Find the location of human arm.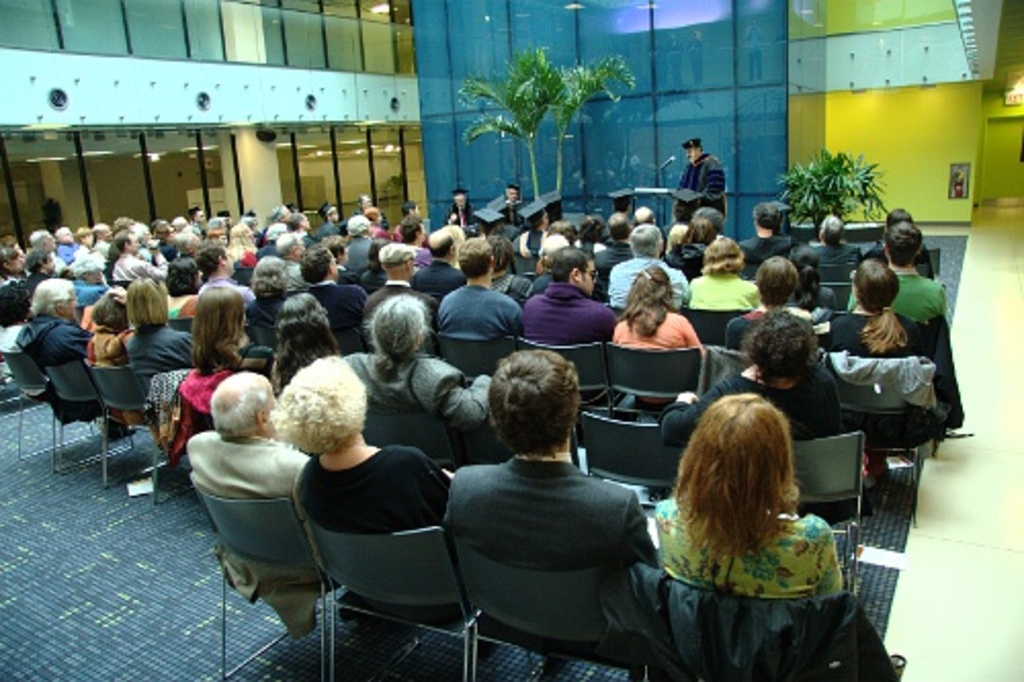
Location: bbox=[412, 449, 442, 547].
